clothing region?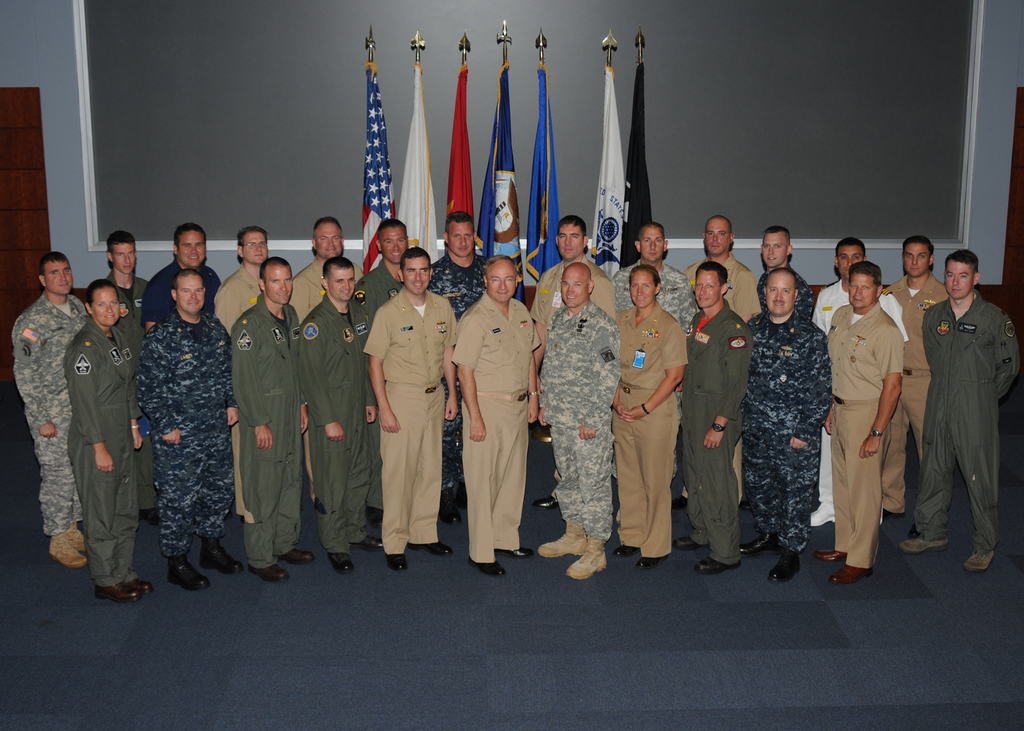
l=915, t=299, r=1023, b=550
